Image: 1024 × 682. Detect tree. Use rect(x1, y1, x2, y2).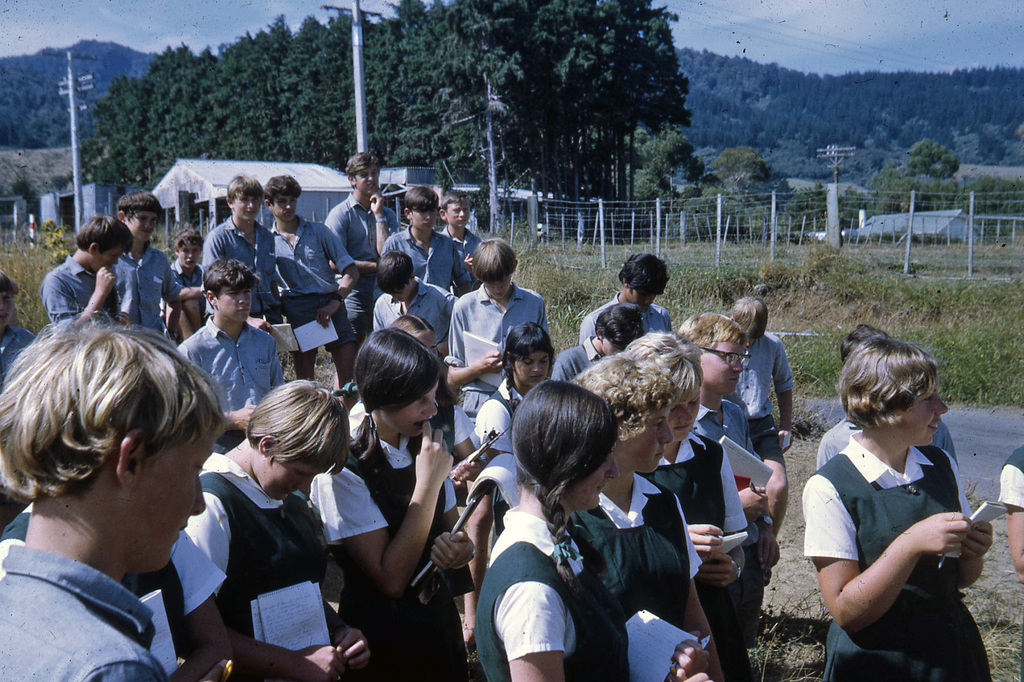
rect(641, 126, 708, 206).
